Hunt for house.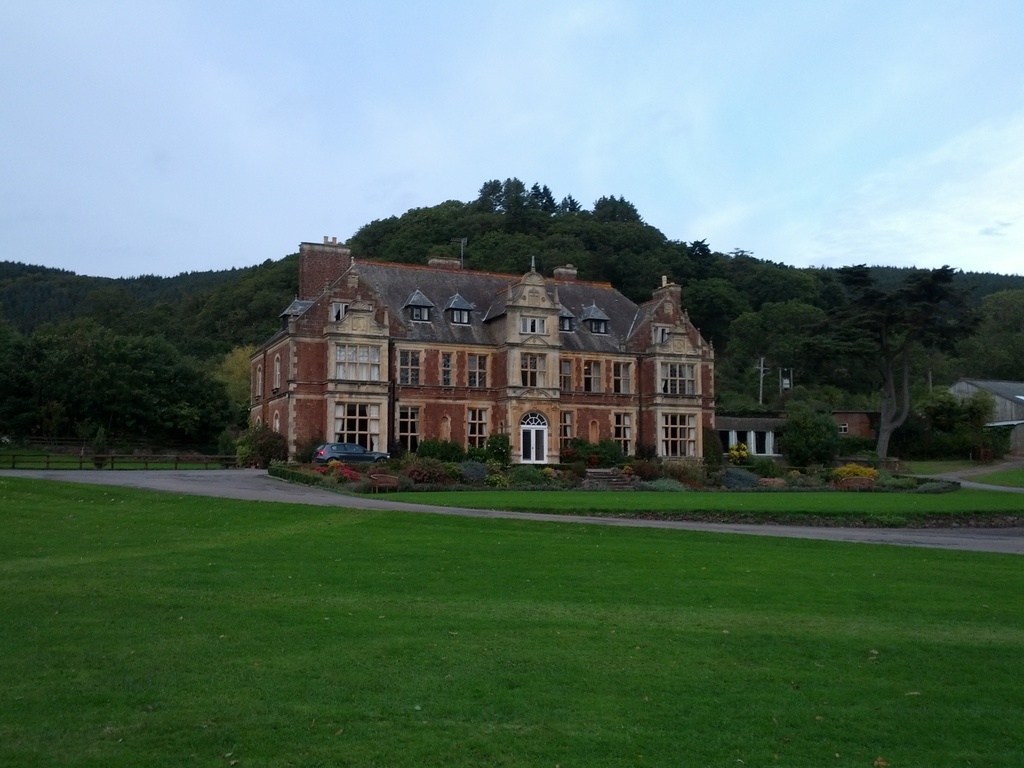
Hunted down at <box>244,234,721,460</box>.
